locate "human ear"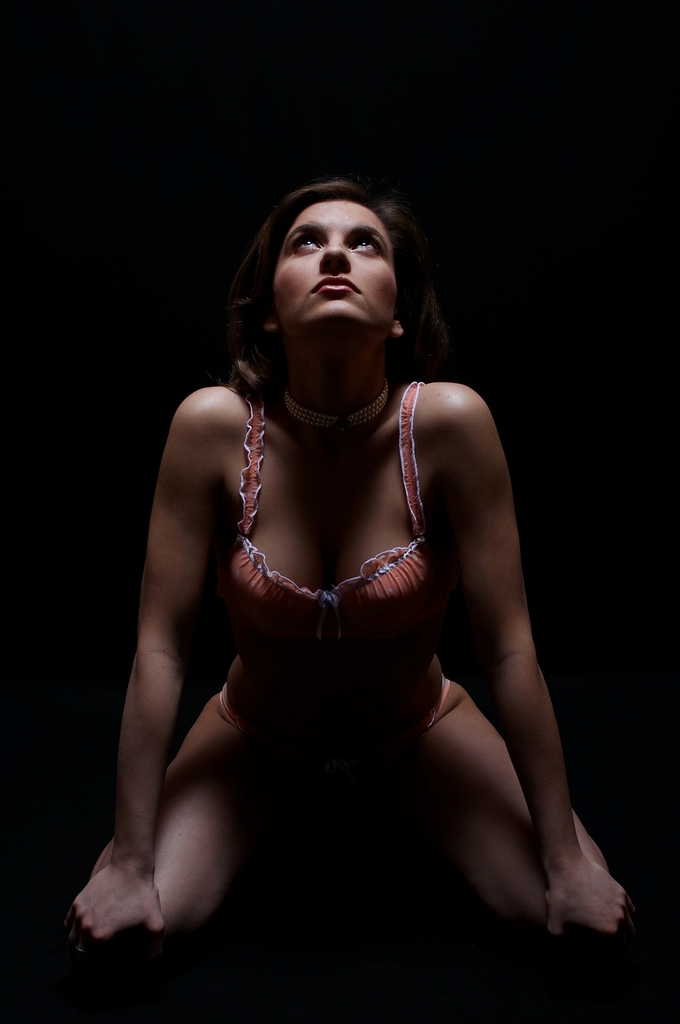
box(390, 301, 409, 337)
